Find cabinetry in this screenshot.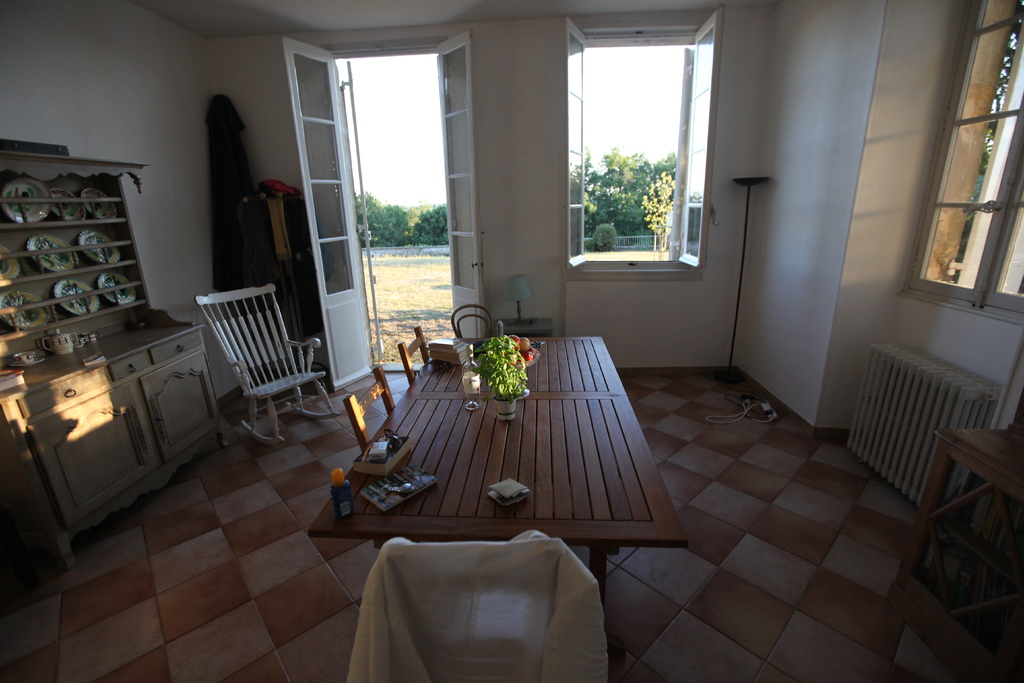
The bounding box for cabinetry is [136,350,224,457].
